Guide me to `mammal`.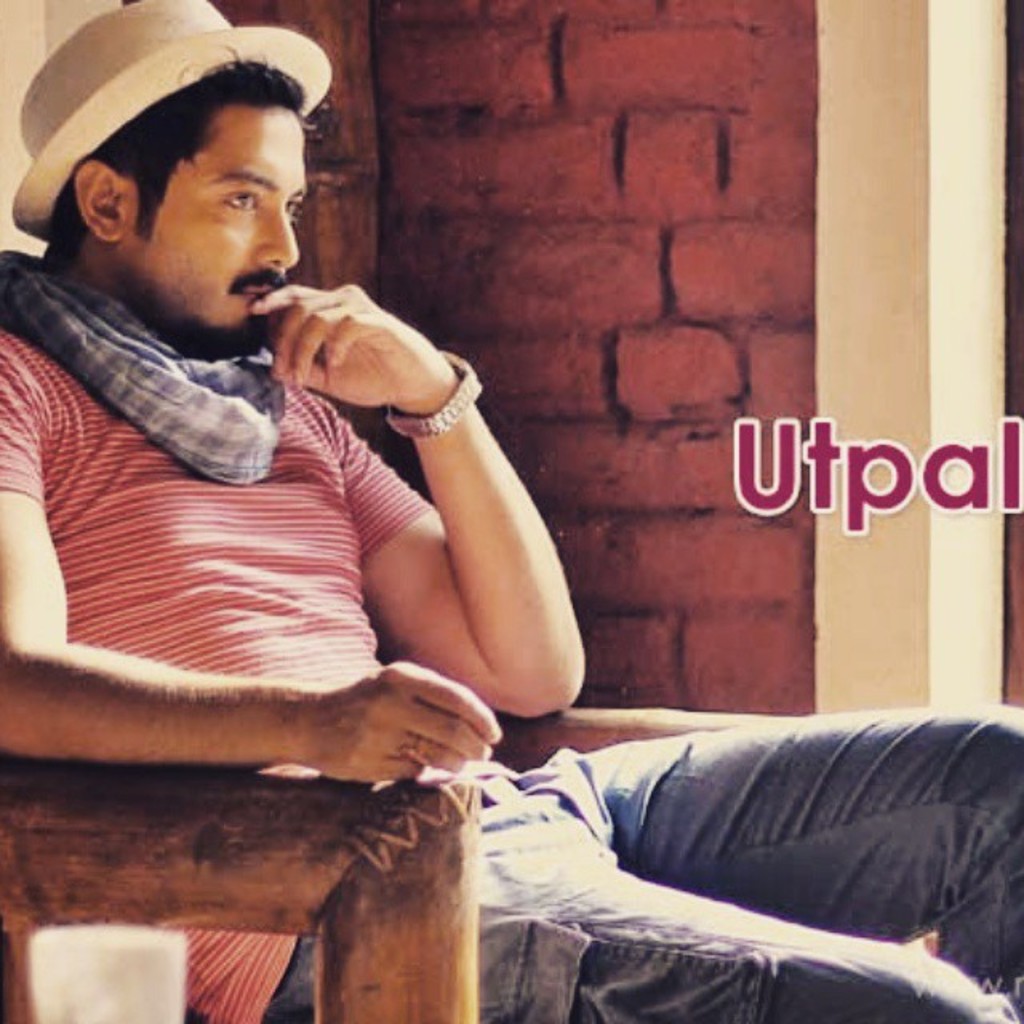
Guidance: detection(0, 0, 1022, 1022).
